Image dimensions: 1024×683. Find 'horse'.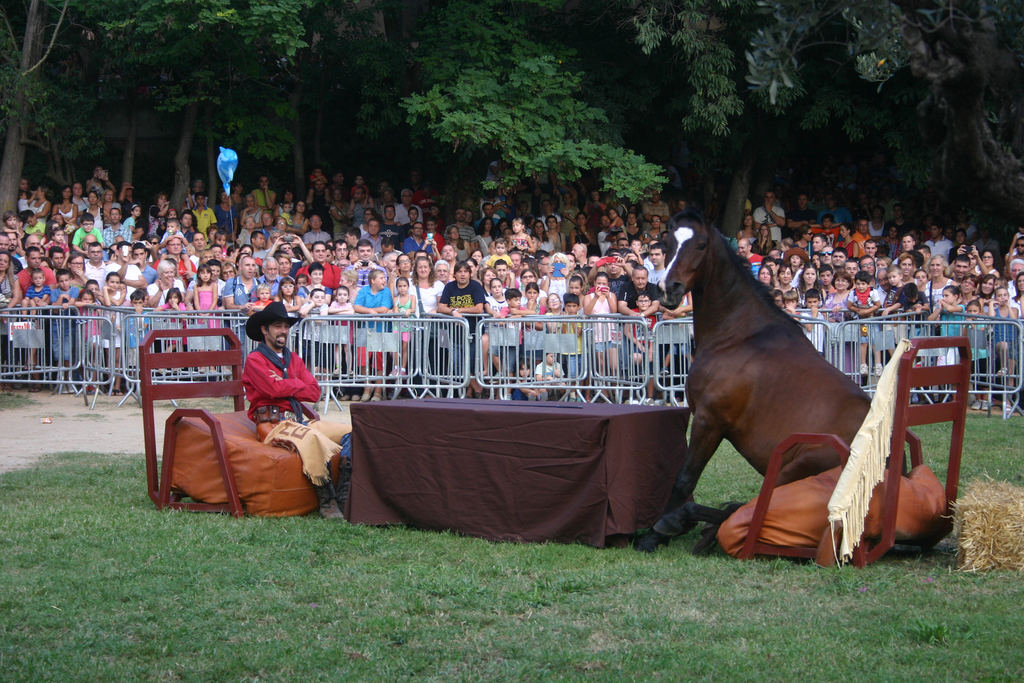
627 197 910 553.
